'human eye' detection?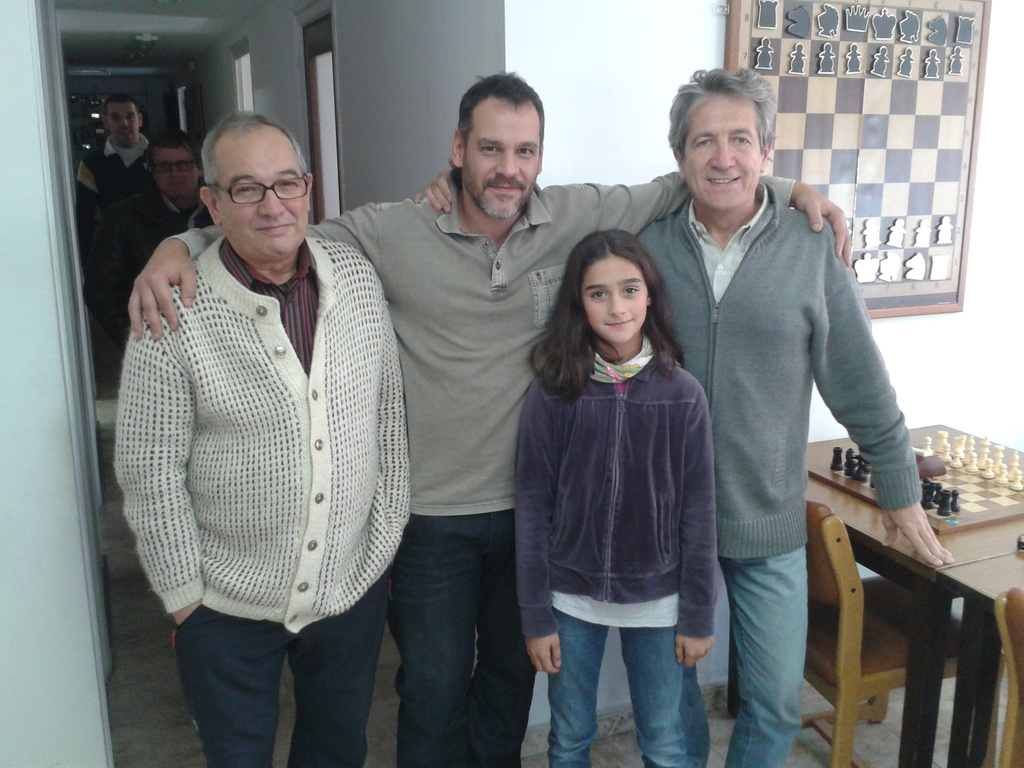
box(160, 161, 168, 168)
